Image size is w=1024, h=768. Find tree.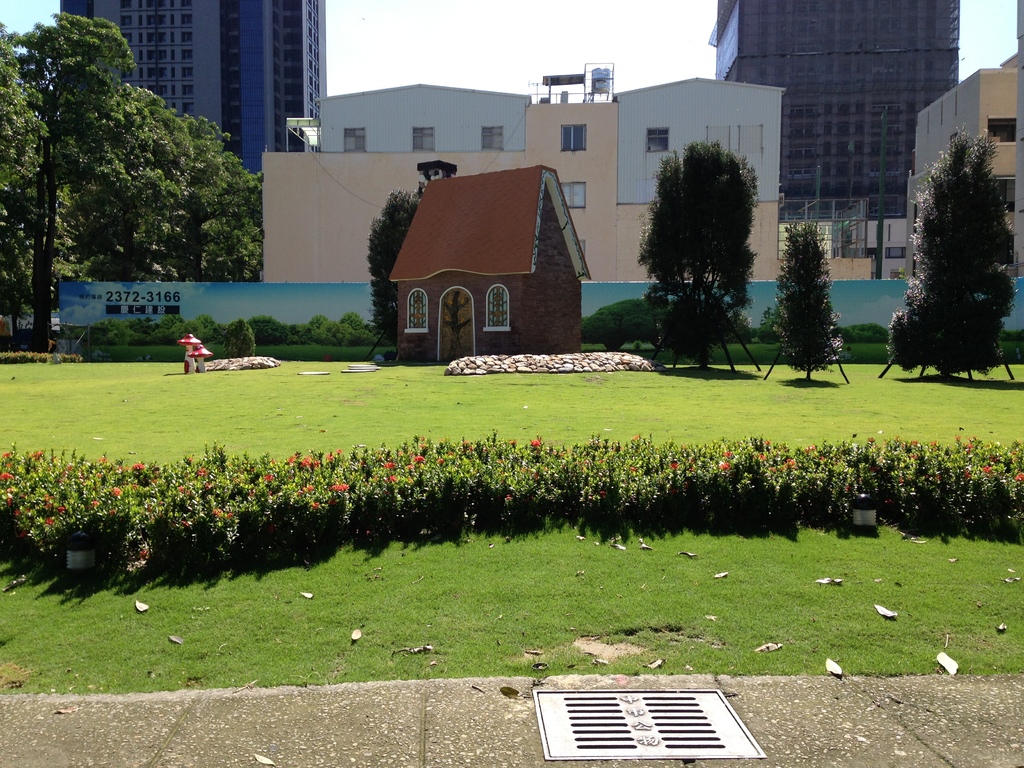
{"left": 356, "top": 179, "right": 429, "bottom": 358}.
